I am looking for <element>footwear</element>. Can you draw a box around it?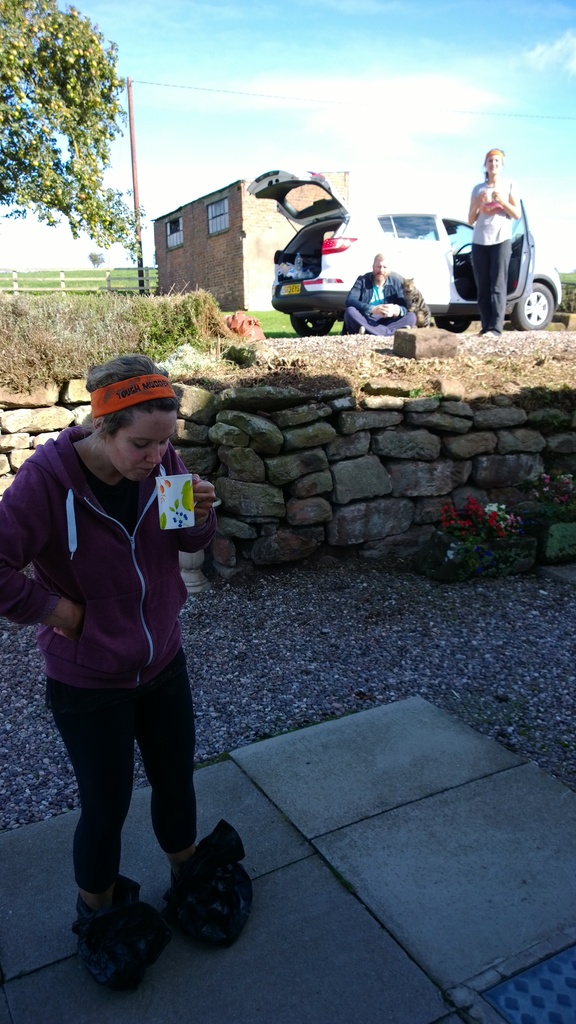
Sure, the bounding box is [left=70, top=890, right=173, bottom=1004].
